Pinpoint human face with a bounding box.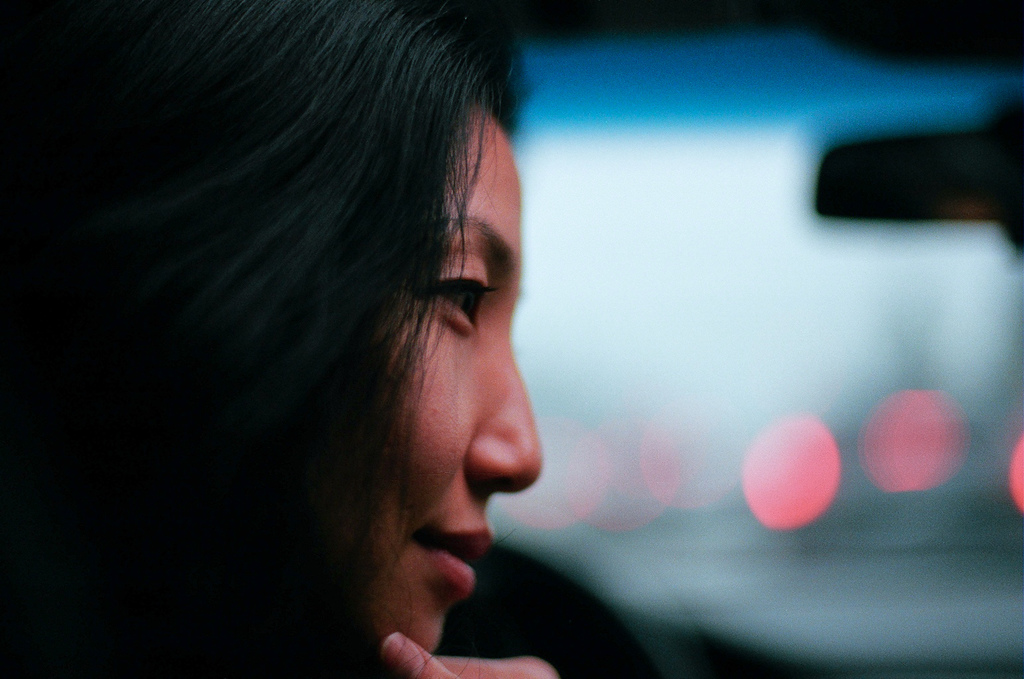
pyautogui.locateOnScreen(375, 90, 541, 661).
